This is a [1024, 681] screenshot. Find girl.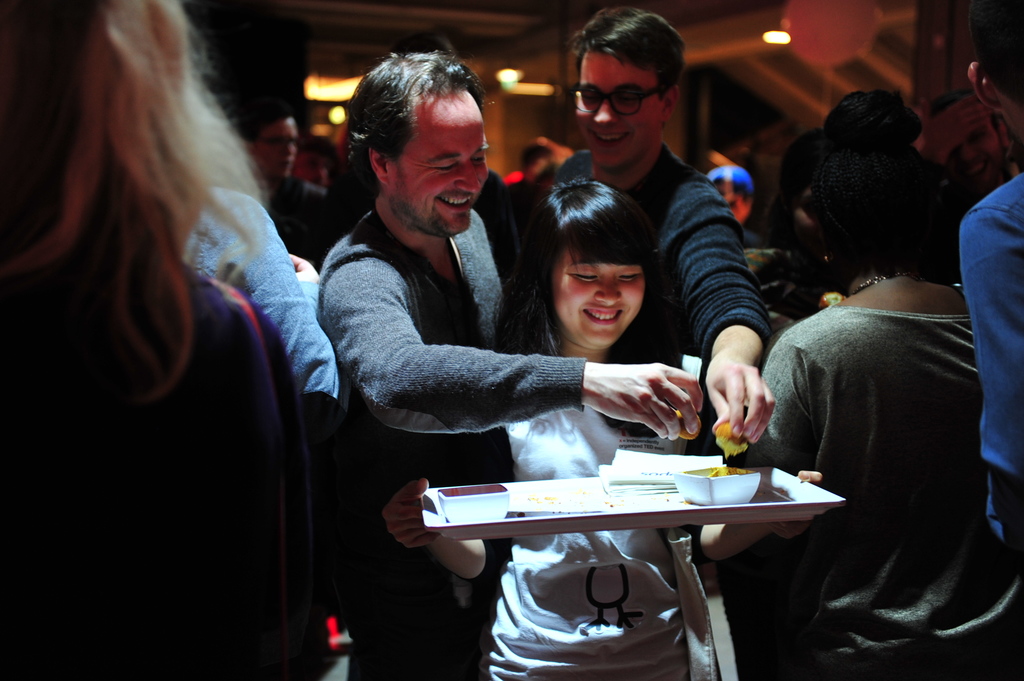
Bounding box: x1=739, y1=81, x2=1023, y2=680.
